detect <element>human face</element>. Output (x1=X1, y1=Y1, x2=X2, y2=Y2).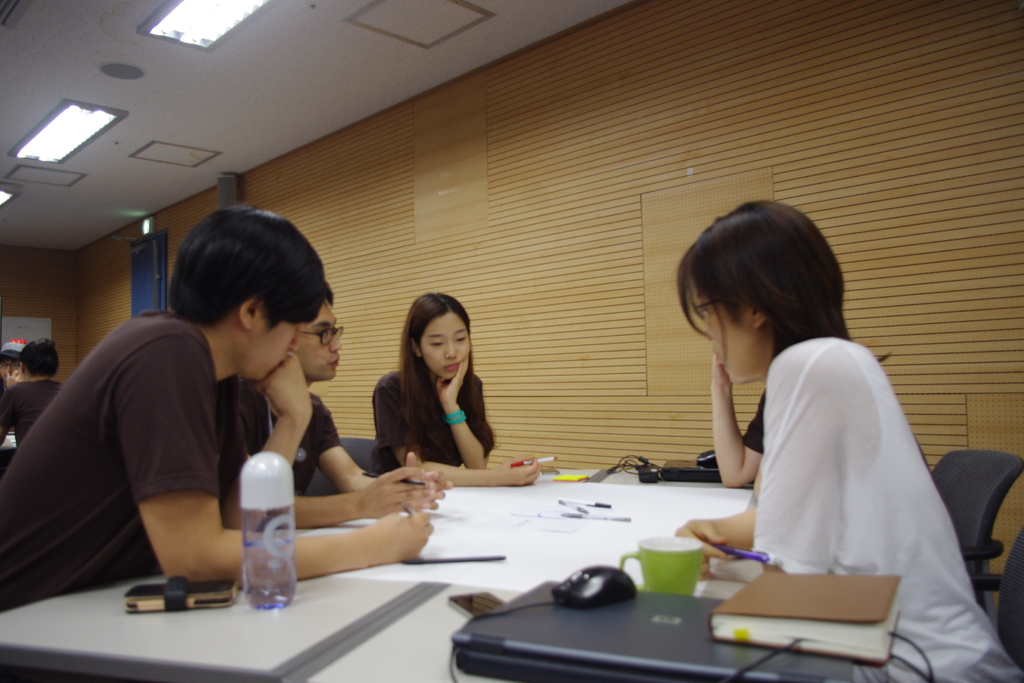
(x1=246, y1=319, x2=302, y2=386).
